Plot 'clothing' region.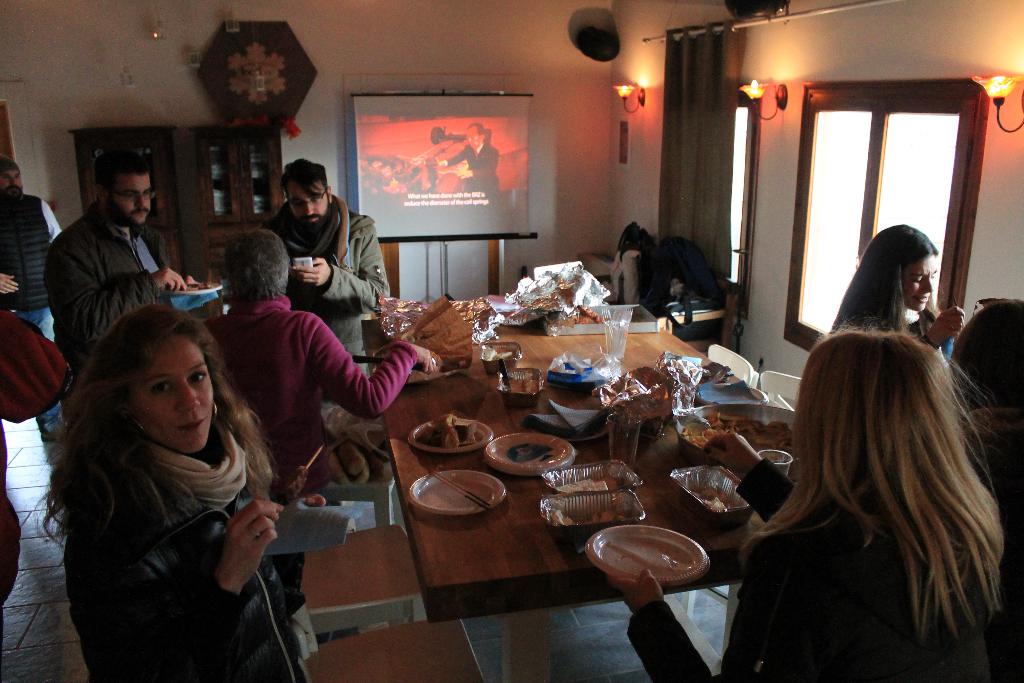
Plotted at 628/459/1012/682.
